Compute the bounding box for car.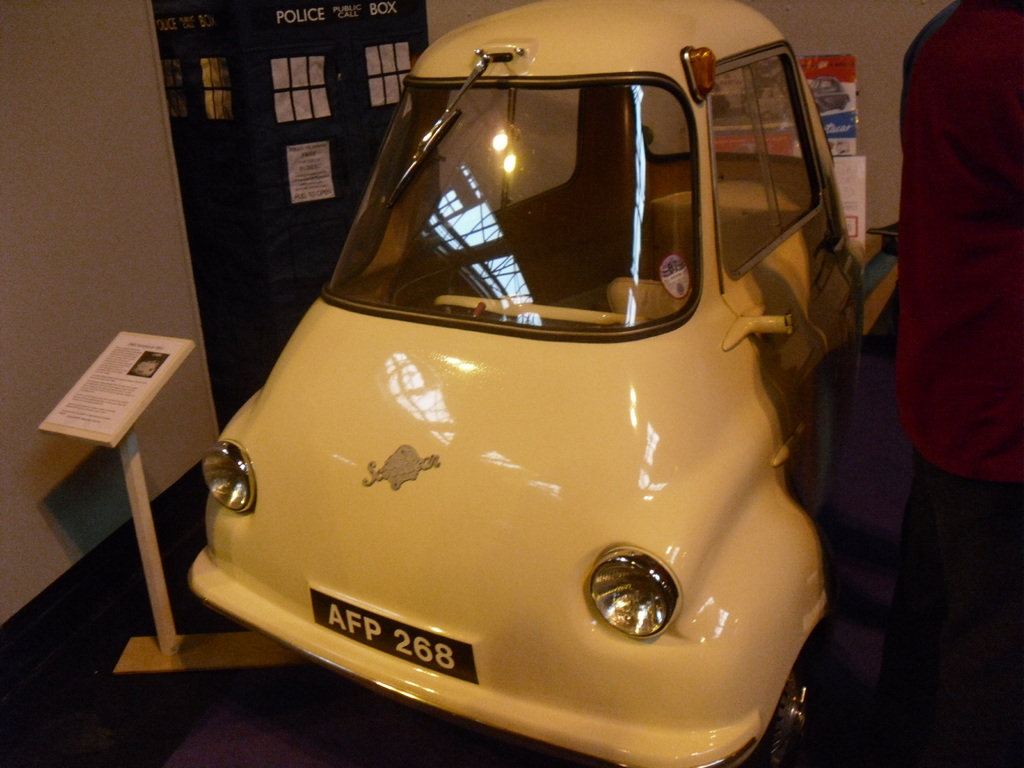
[744, 88, 787, 120].
